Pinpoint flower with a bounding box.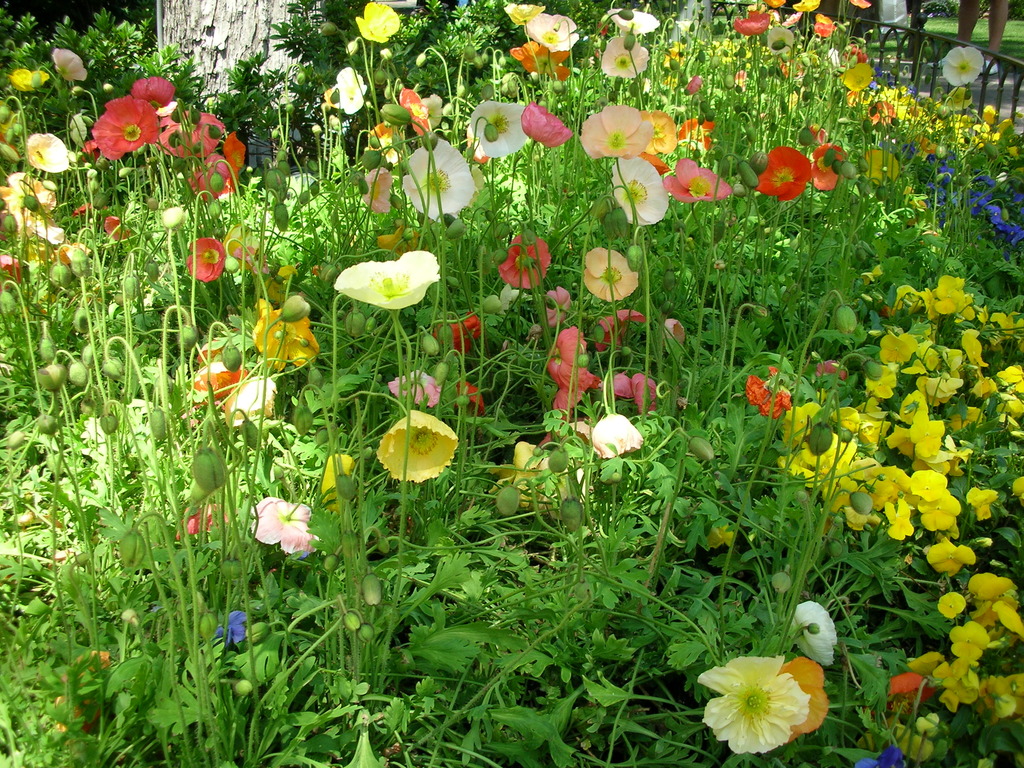
[left=81, top=134, right=103, bottom=151].
